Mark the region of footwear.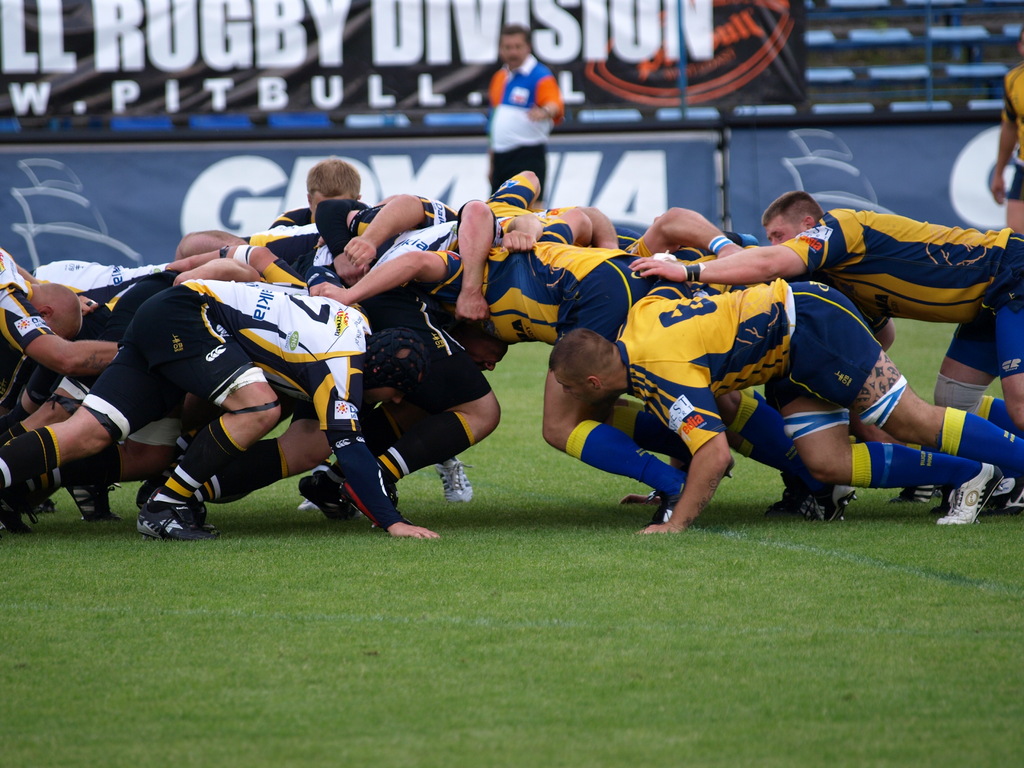
Region: region(776, 474, 855, 521).
